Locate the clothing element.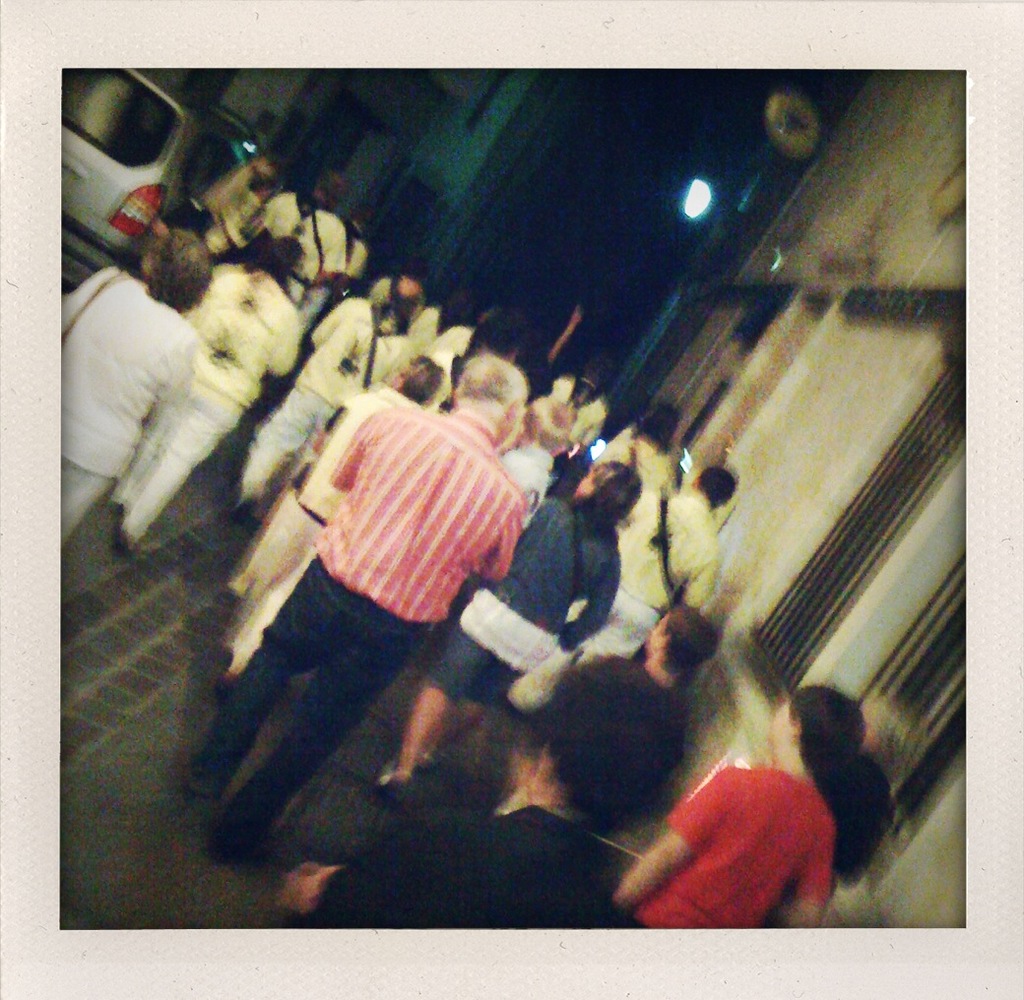
Element bbox: BBox(499, 440, 554, 520).
